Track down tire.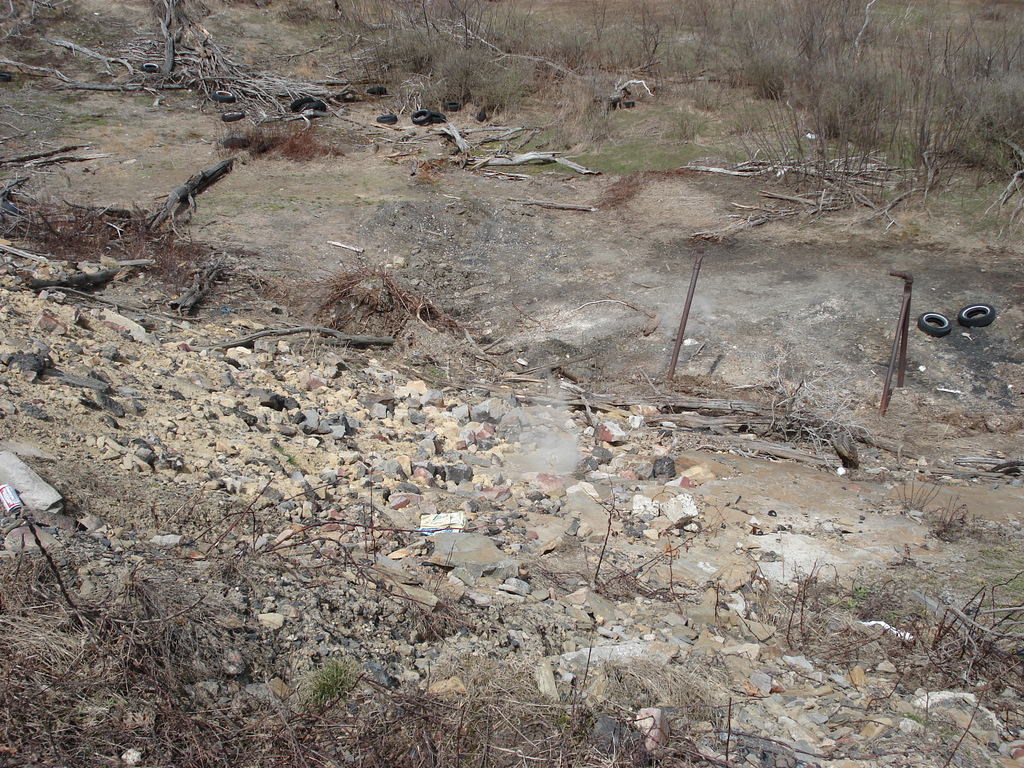
Tracked to (310,101,328,111).
